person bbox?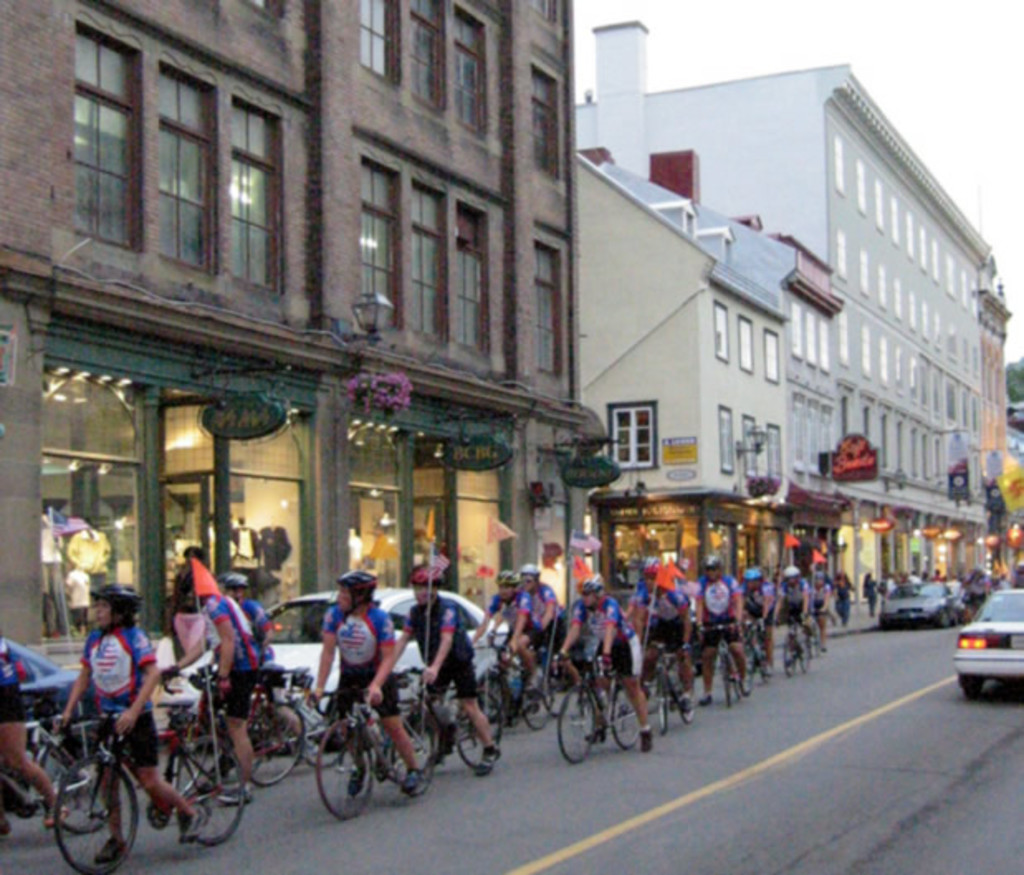
[left=319, top=571, right=380, bottom=754]
